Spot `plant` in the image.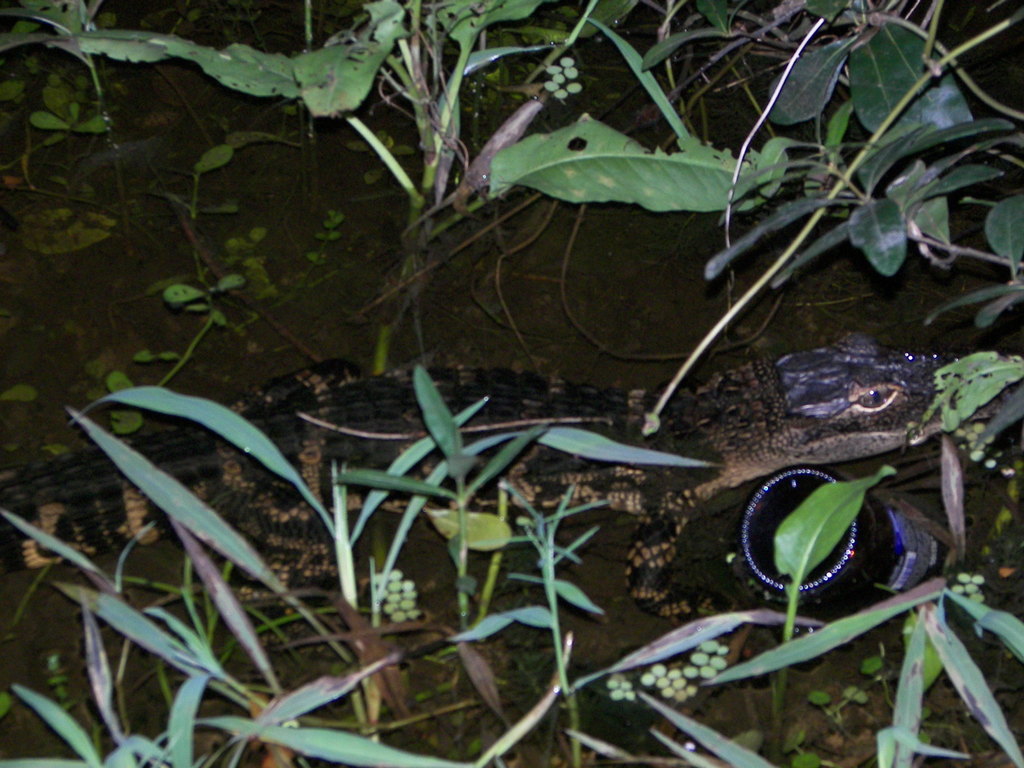
`plant` found at 485 0 1023 291.
